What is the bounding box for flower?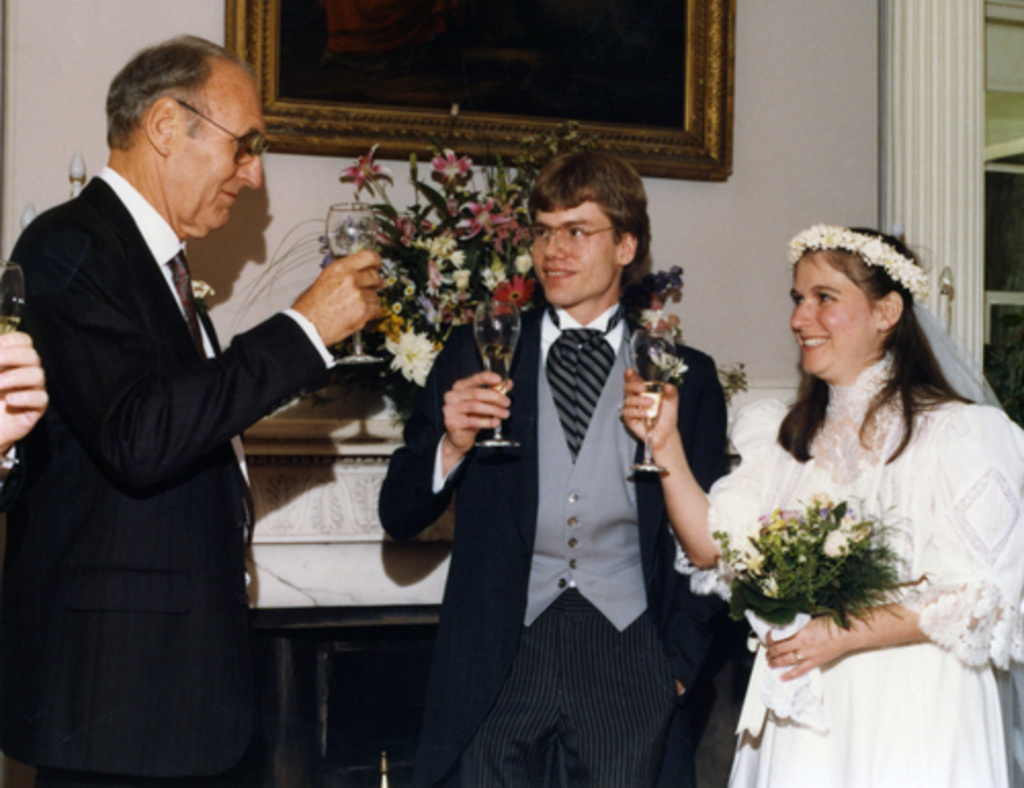
region(518, 254, 535, 280).
